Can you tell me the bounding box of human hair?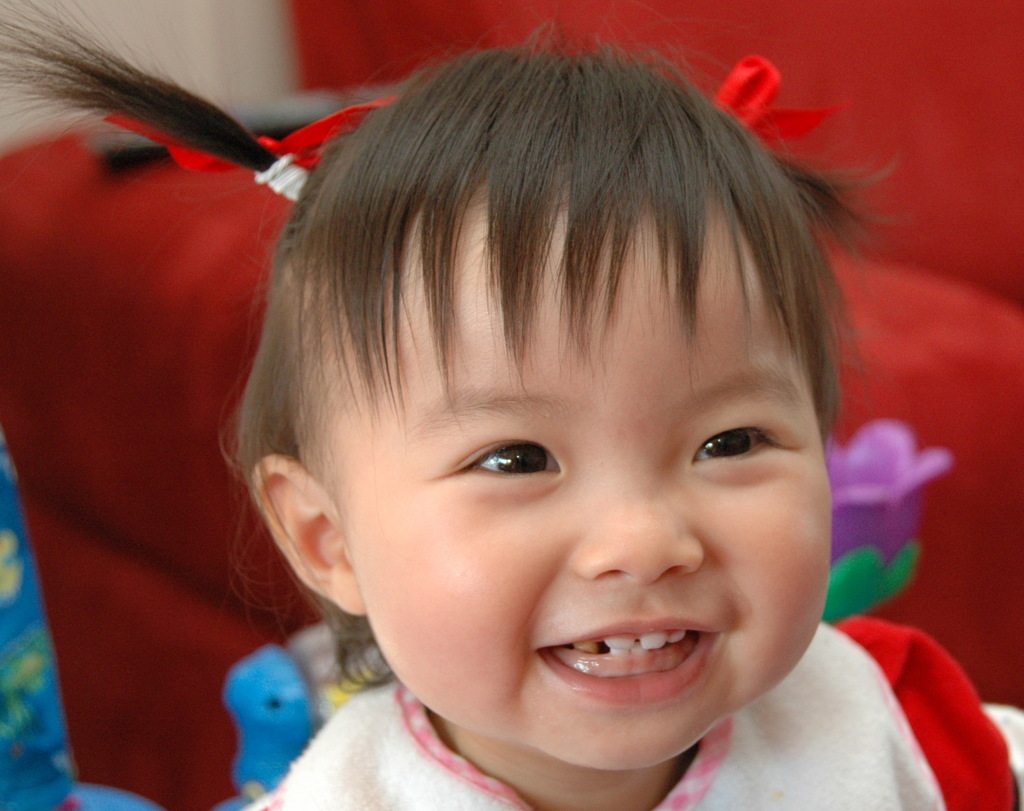
[x1=245, y1=30, x2=864, y2=593].
